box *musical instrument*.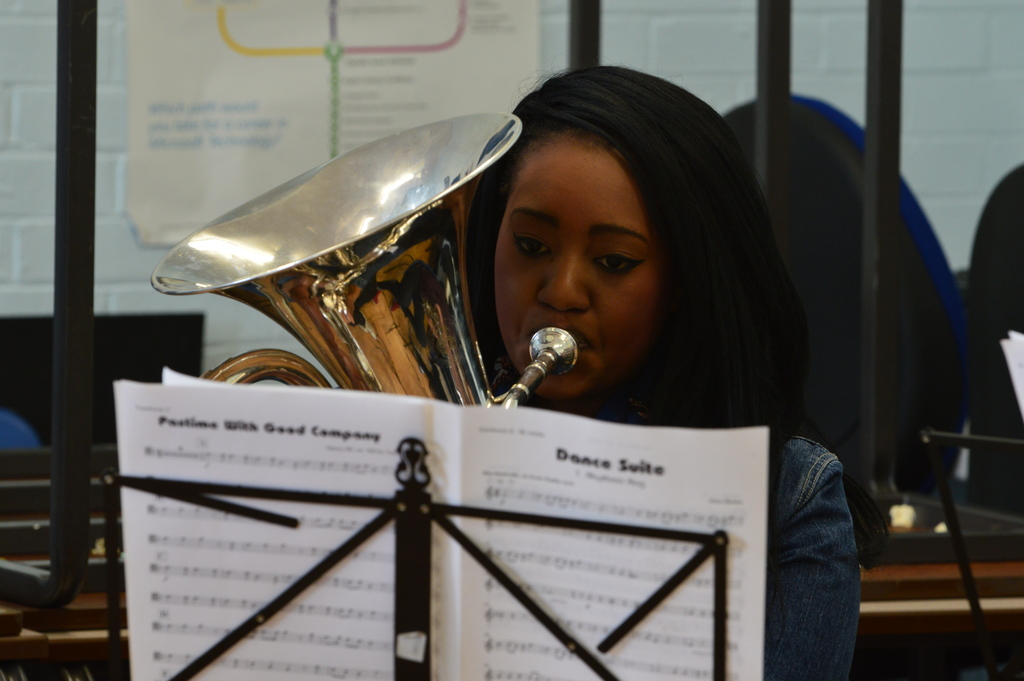
detection(168, 135, 571, 414).
